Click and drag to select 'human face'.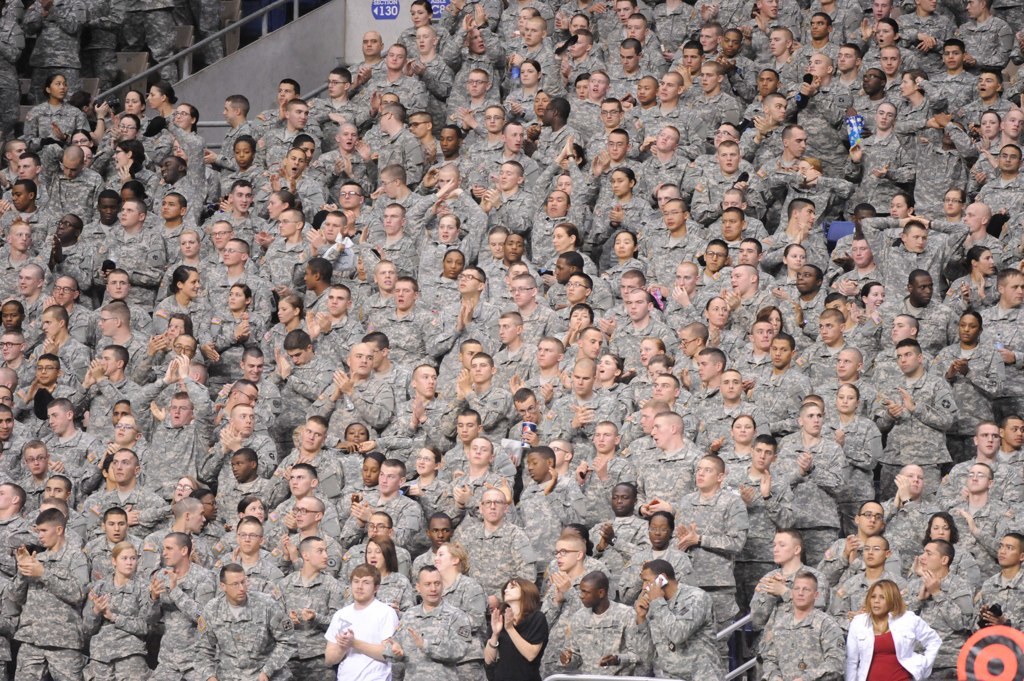
Selection: 227 451 254 480.
